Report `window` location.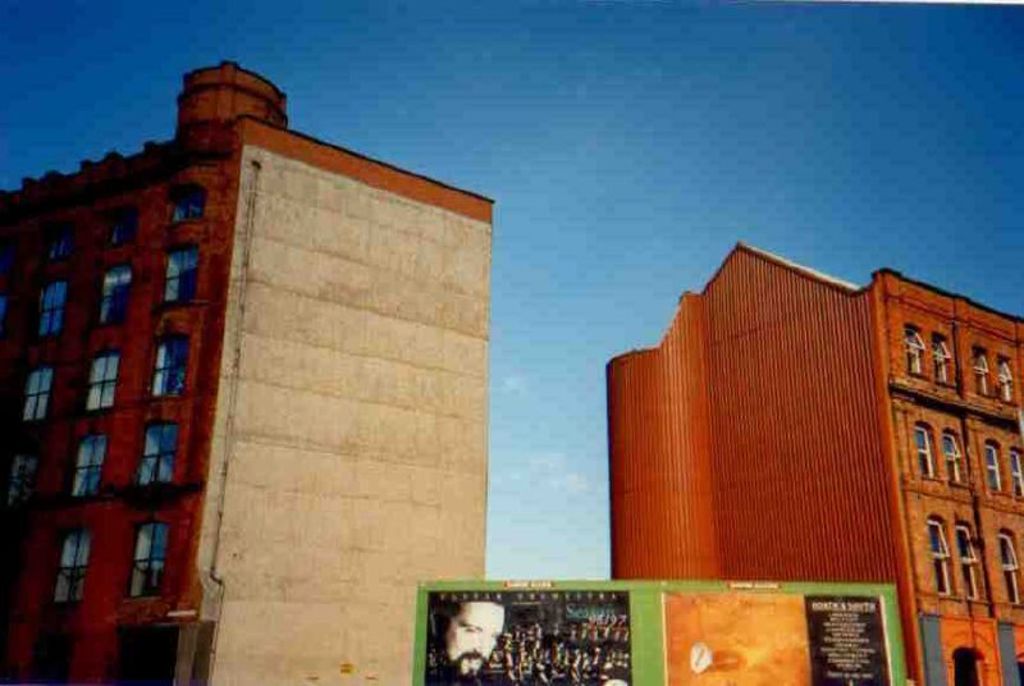
Report: (x1=95, y1=271, x2=134, y2=321).
